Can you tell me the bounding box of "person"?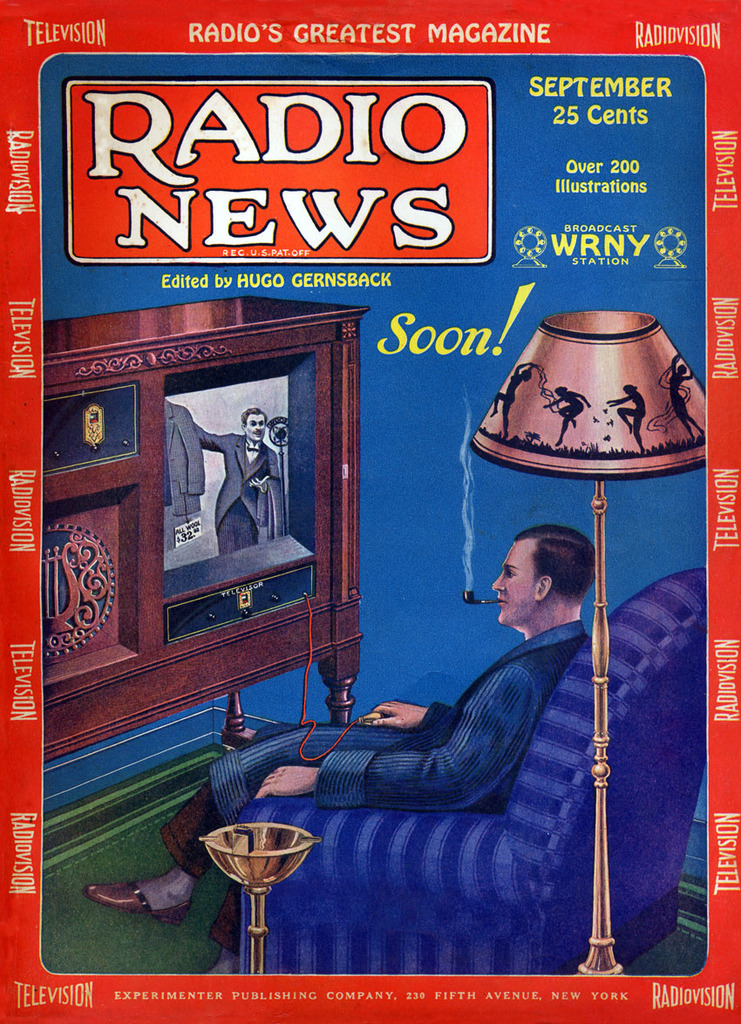
544/383/594/444.
